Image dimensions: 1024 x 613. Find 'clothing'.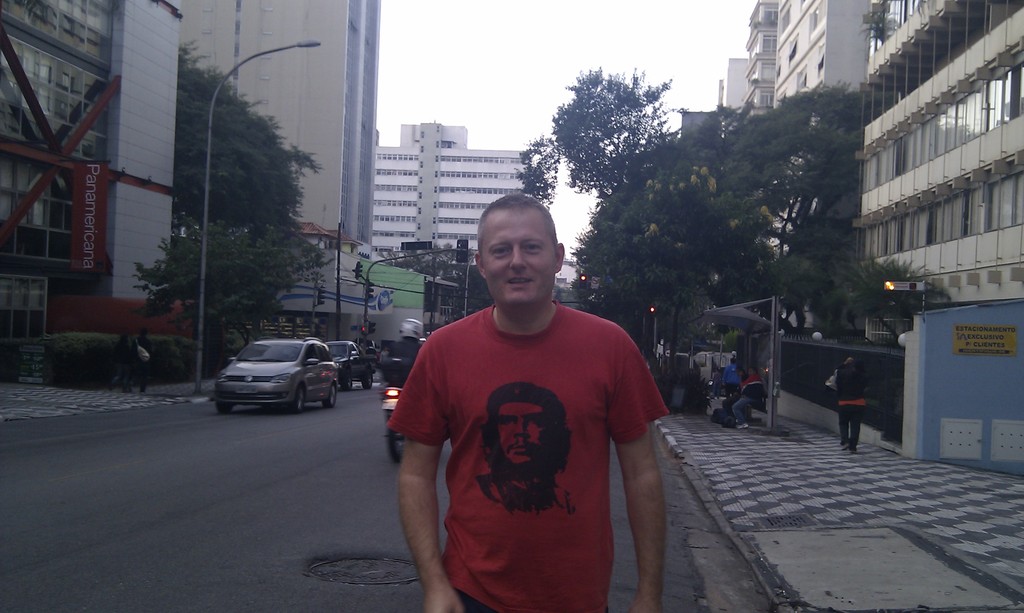
Rect(404, 287, 664, 586).
